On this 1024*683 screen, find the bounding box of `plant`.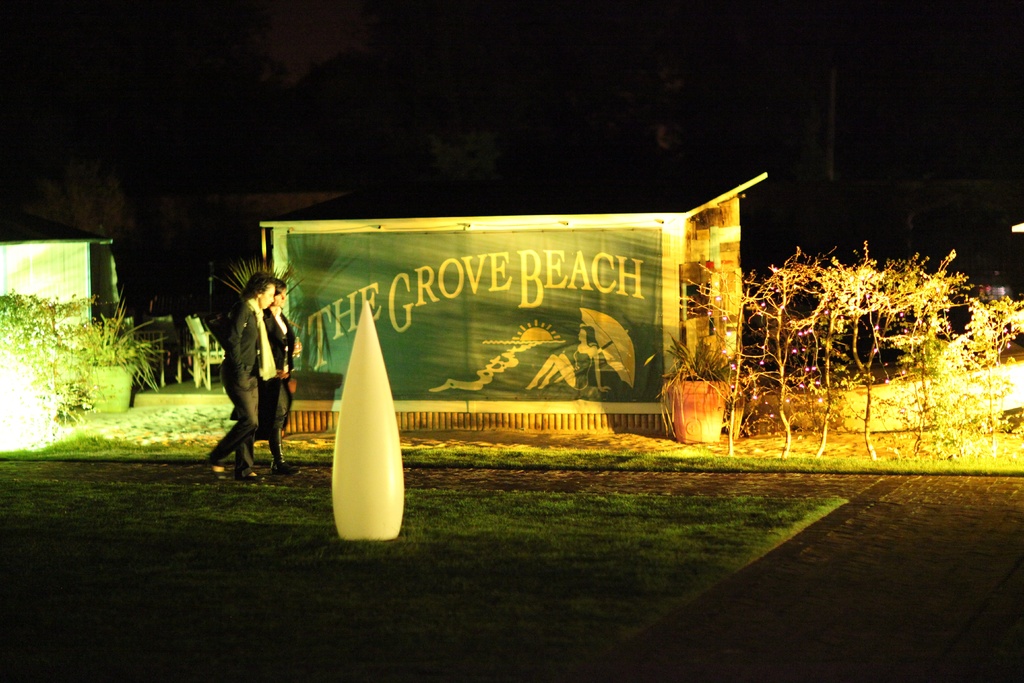
Bounding box: bbox(645, 341, 737, 445).
